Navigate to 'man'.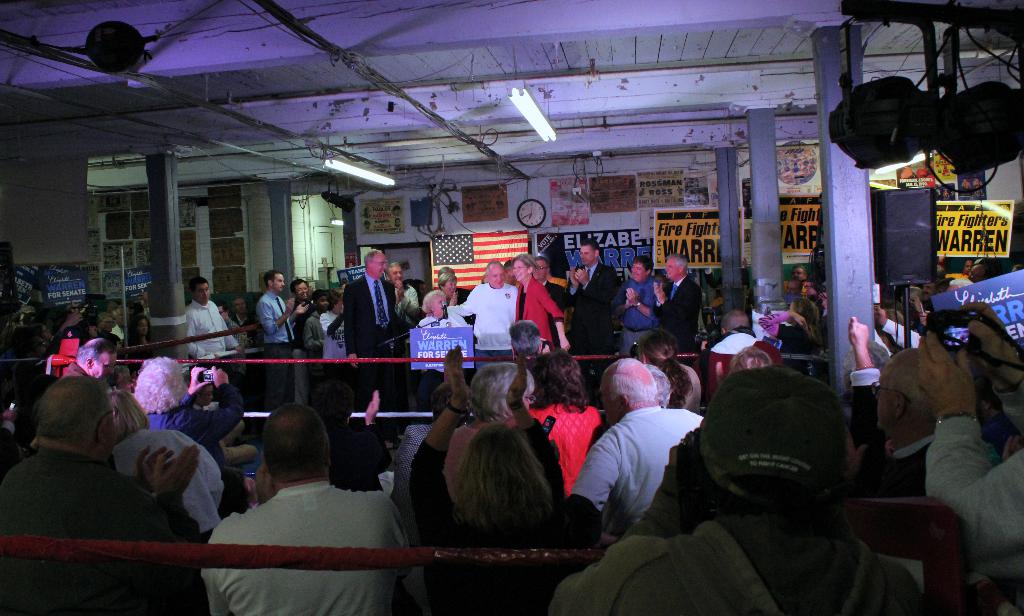
Navigation target: pyautogui.locateOnScreen(342, 248, 398, 387).
